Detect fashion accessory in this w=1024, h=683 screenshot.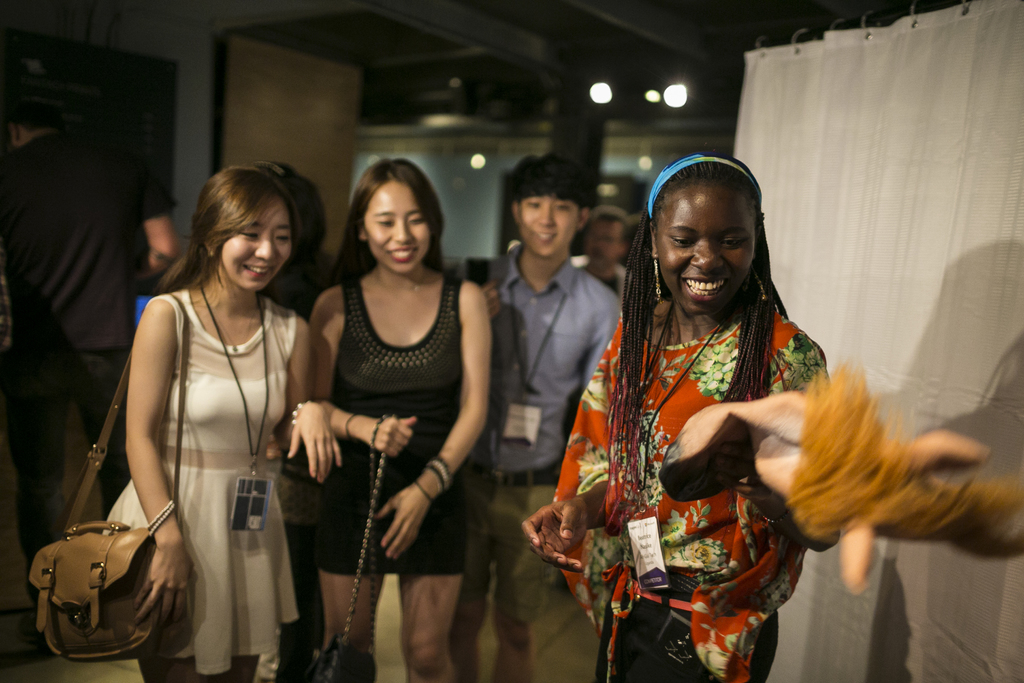
Detection: 143, 498, 177, 544.
